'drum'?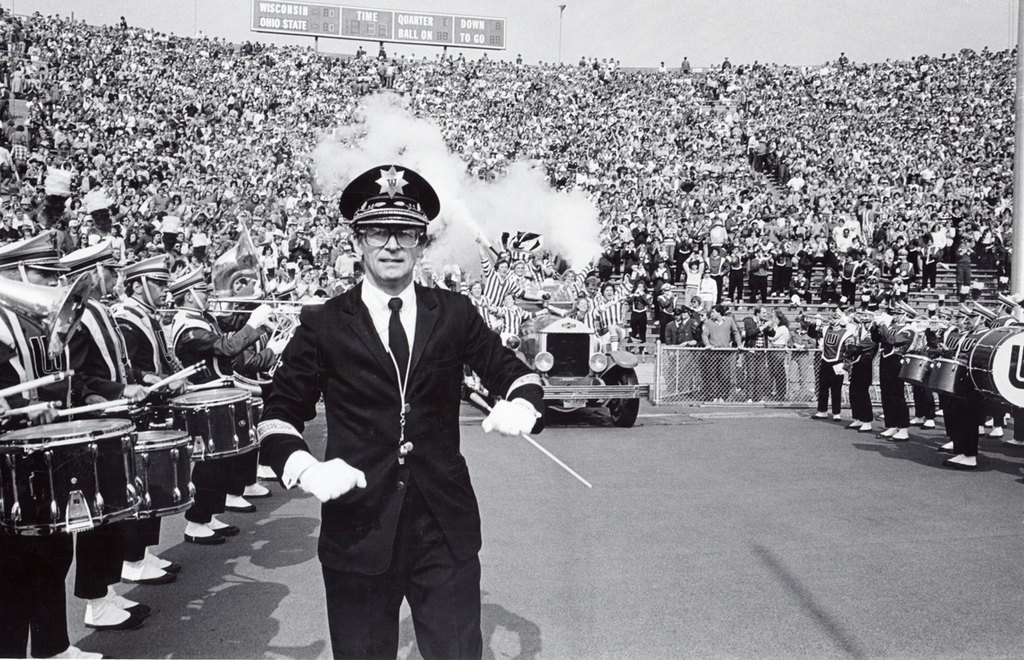
895 350 931 390
